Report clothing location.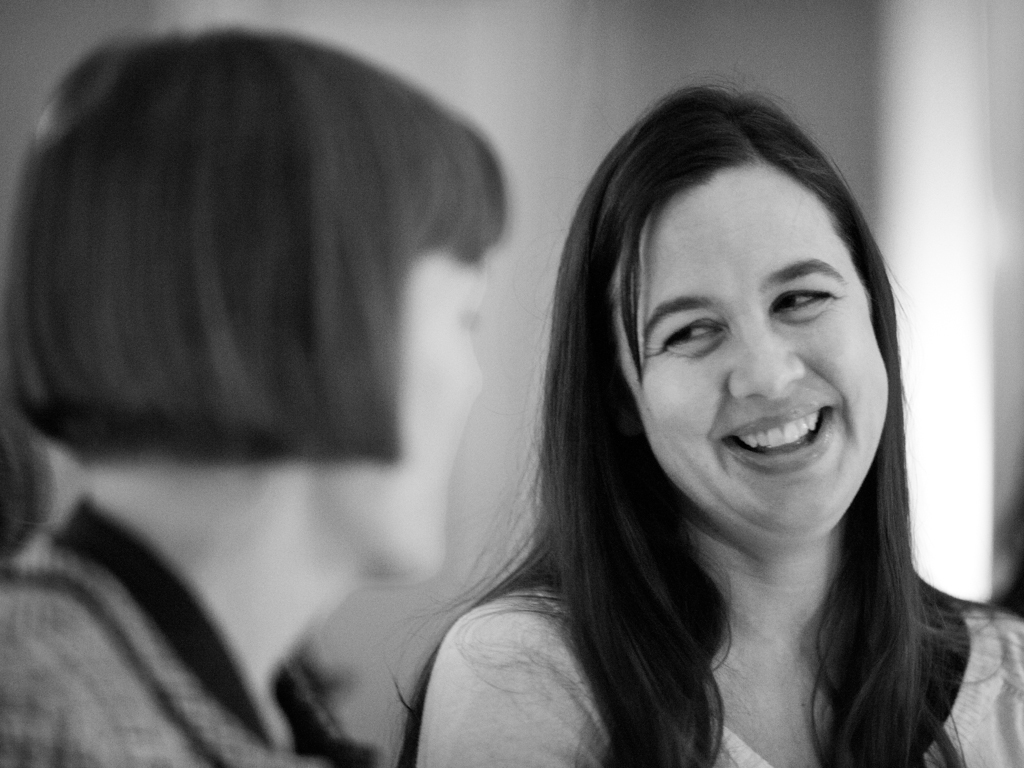
Report: <bbox>0, 499, 372, 767</bbox>.
